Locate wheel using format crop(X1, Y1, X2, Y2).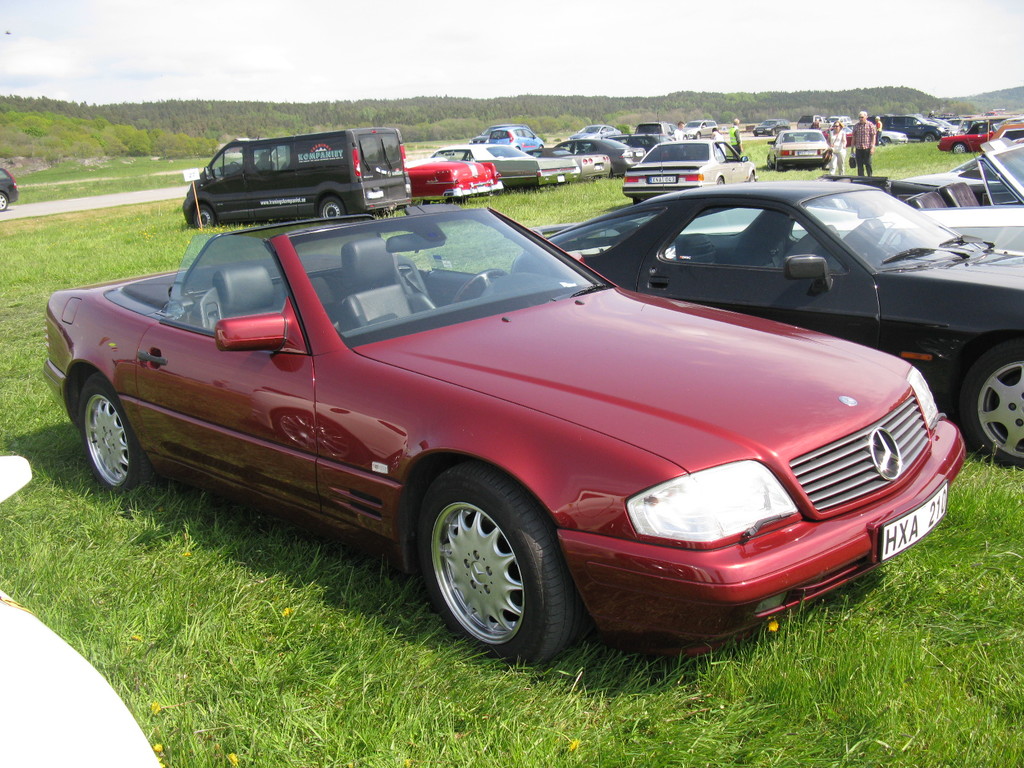
crop(318, 200, 345, 220).
